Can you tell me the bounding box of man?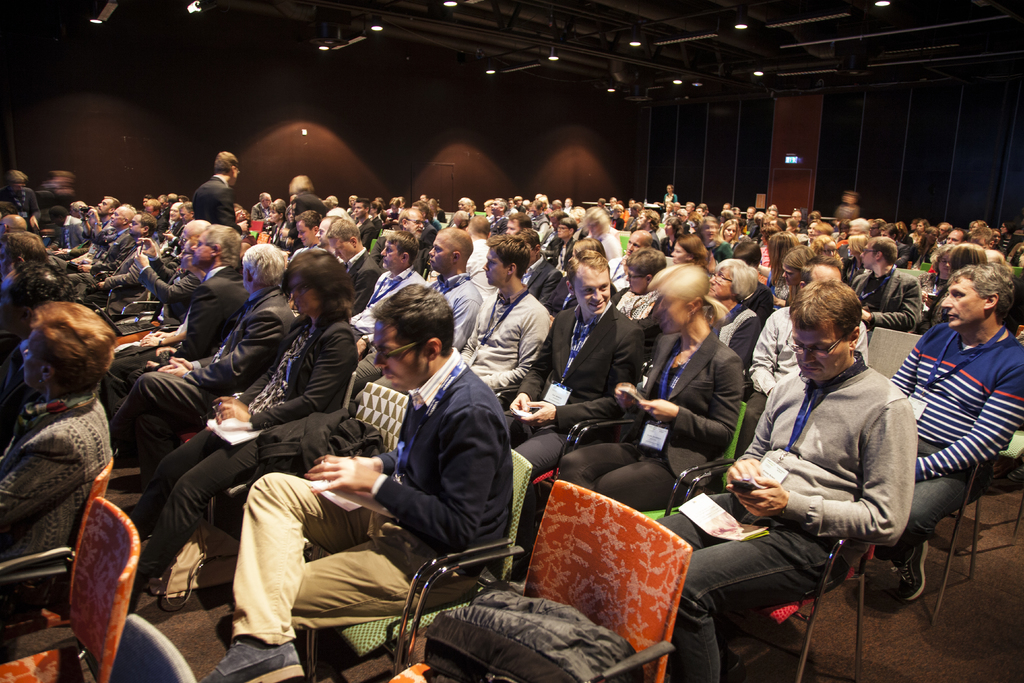
<region>348, 227, 482, 400</region>.
